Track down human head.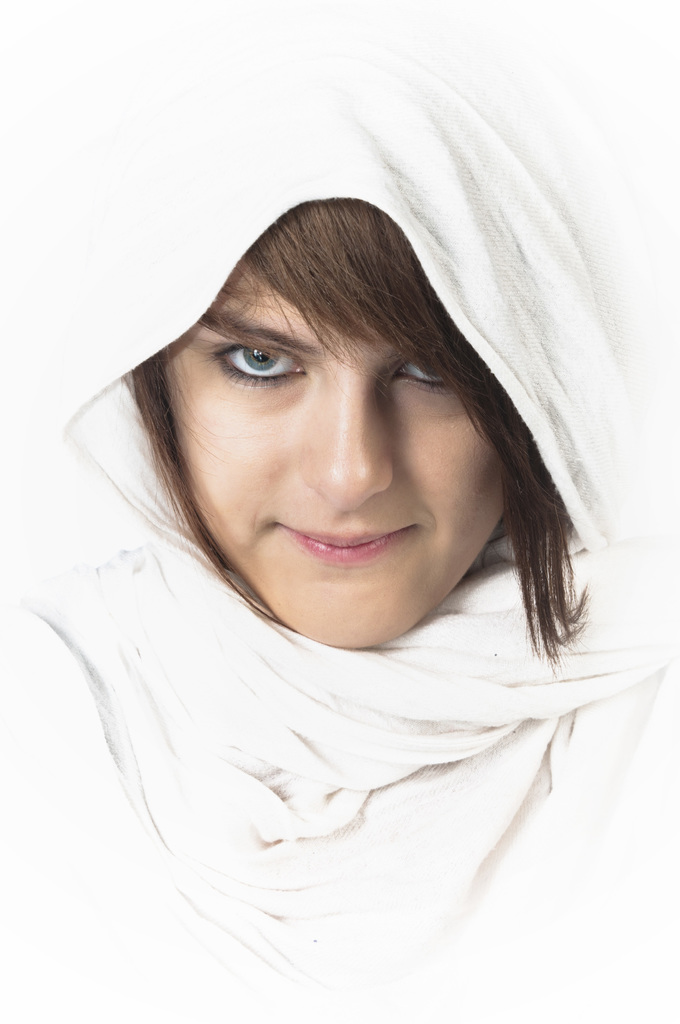
Tracked to locate(100, 161, 546, 655).
